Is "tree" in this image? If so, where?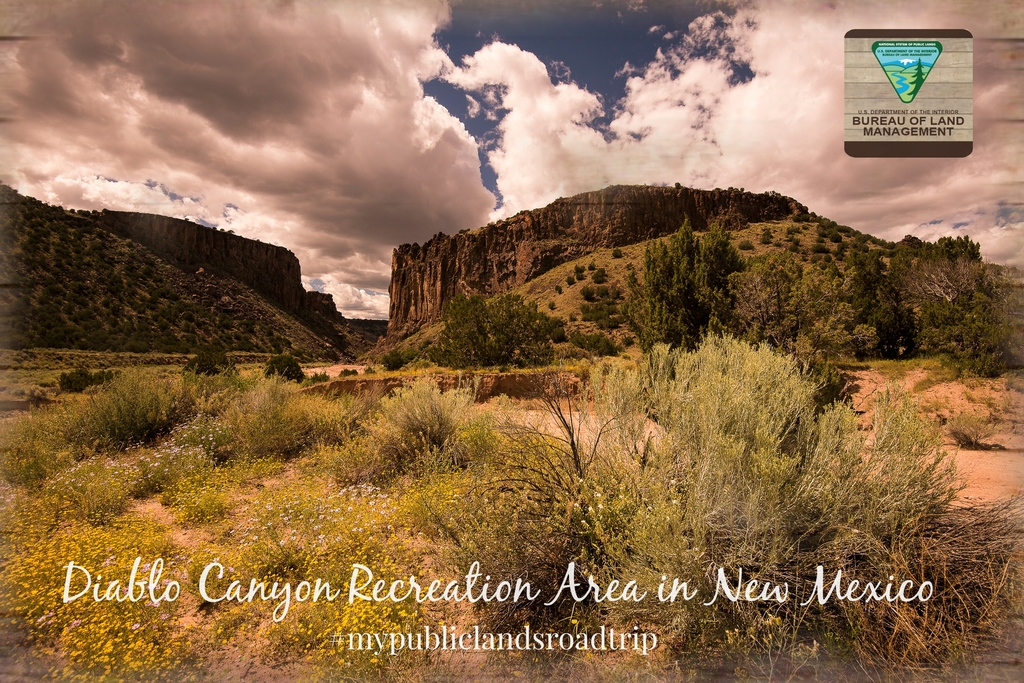
Yes, at 614 210 753 373.
